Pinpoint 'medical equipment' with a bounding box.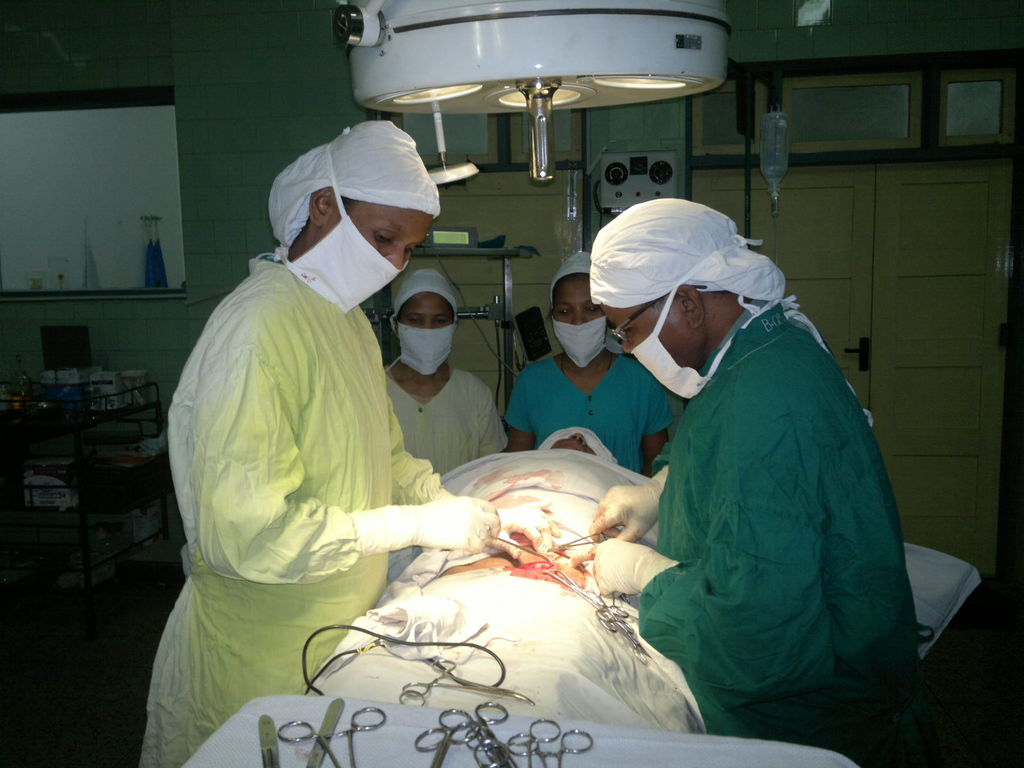
box=[400, 657, 534, 708].
